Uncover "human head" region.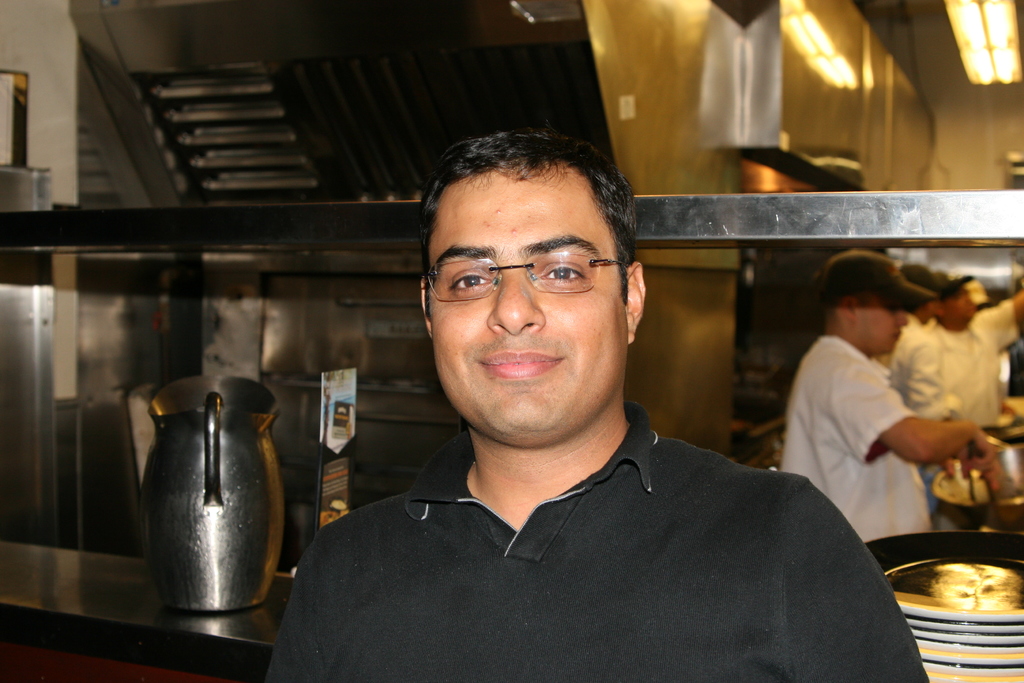
Uncovered: <region>901, 262, 945, 320</region>.
